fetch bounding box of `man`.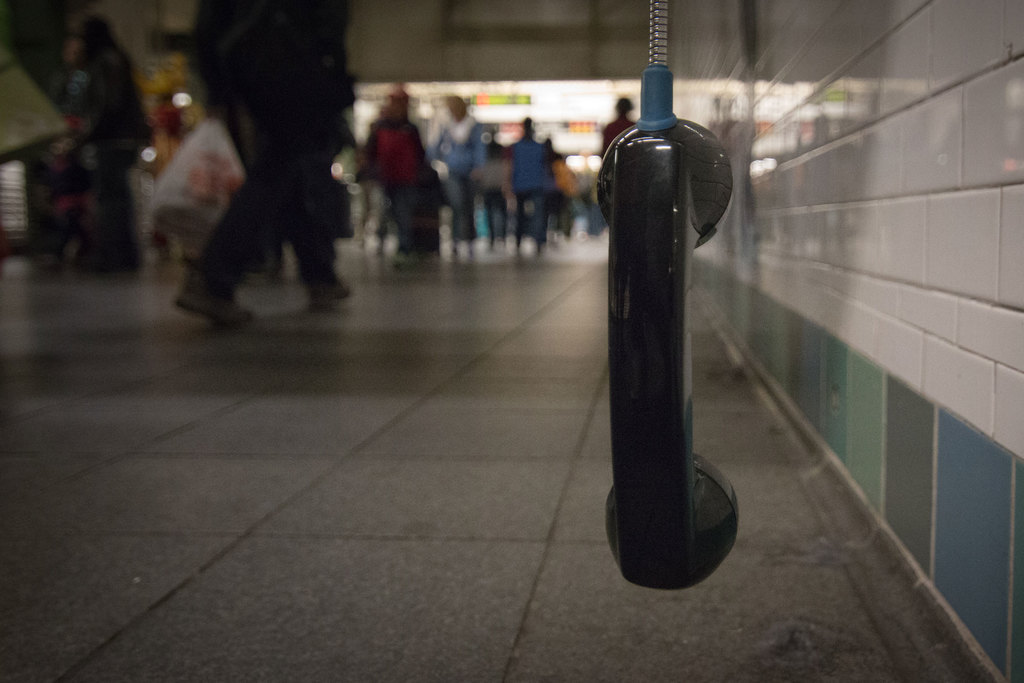
Bbox: rect(169, 1, 353, 327).
